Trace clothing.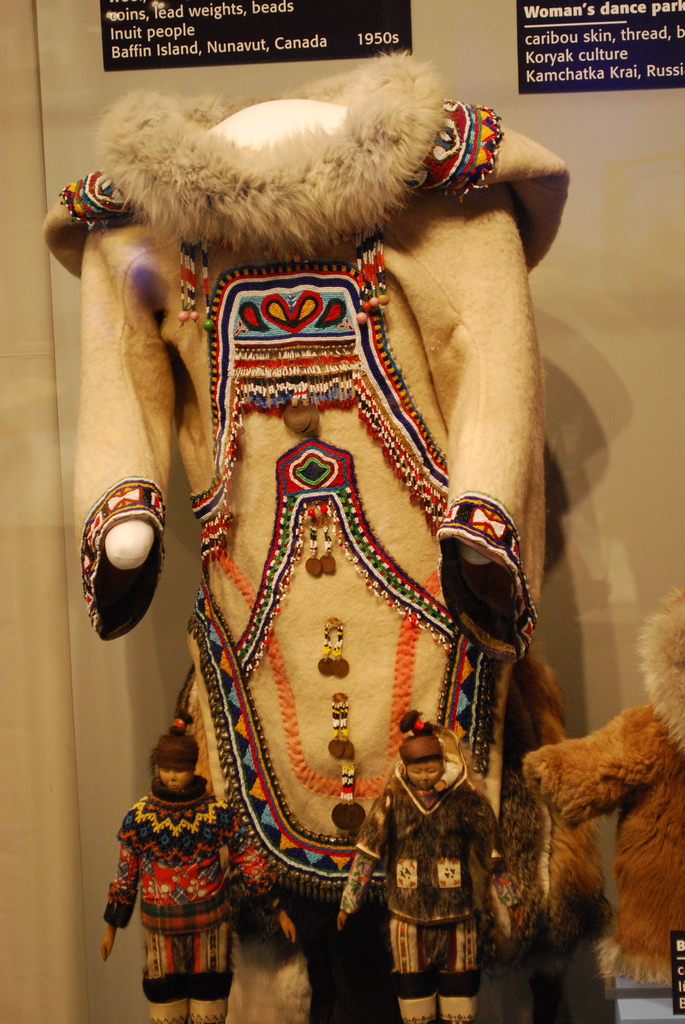
Traced to box=[520, 595, 684, 982].
